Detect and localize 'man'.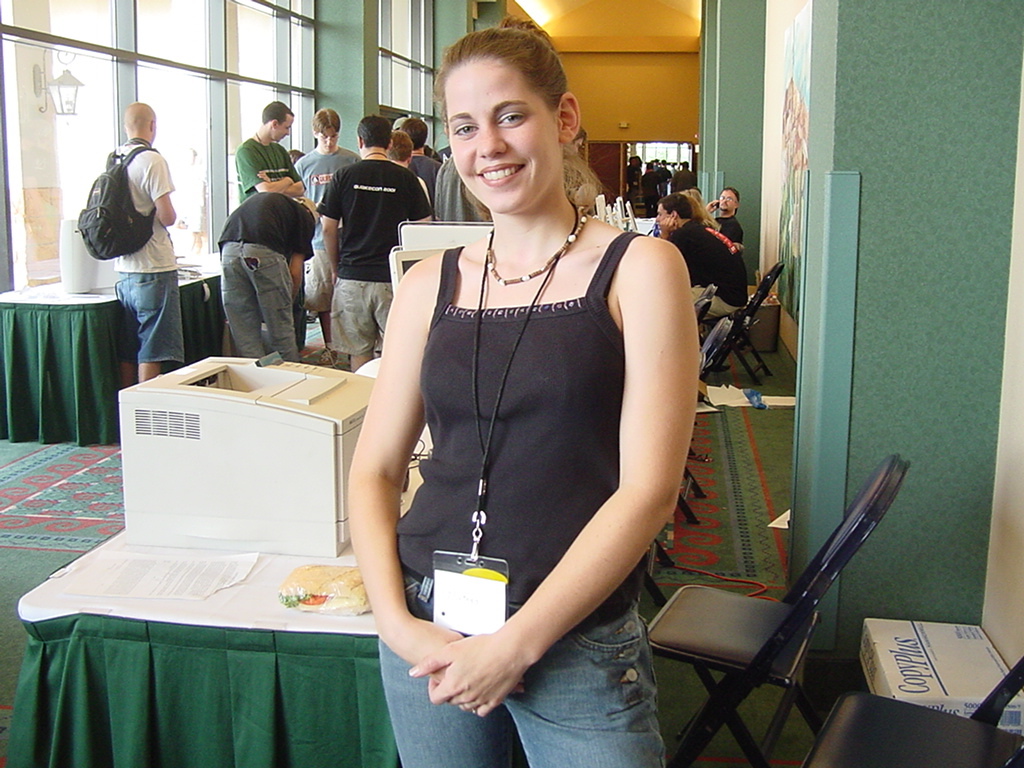
Localized at (386, 133, 434, 203).
